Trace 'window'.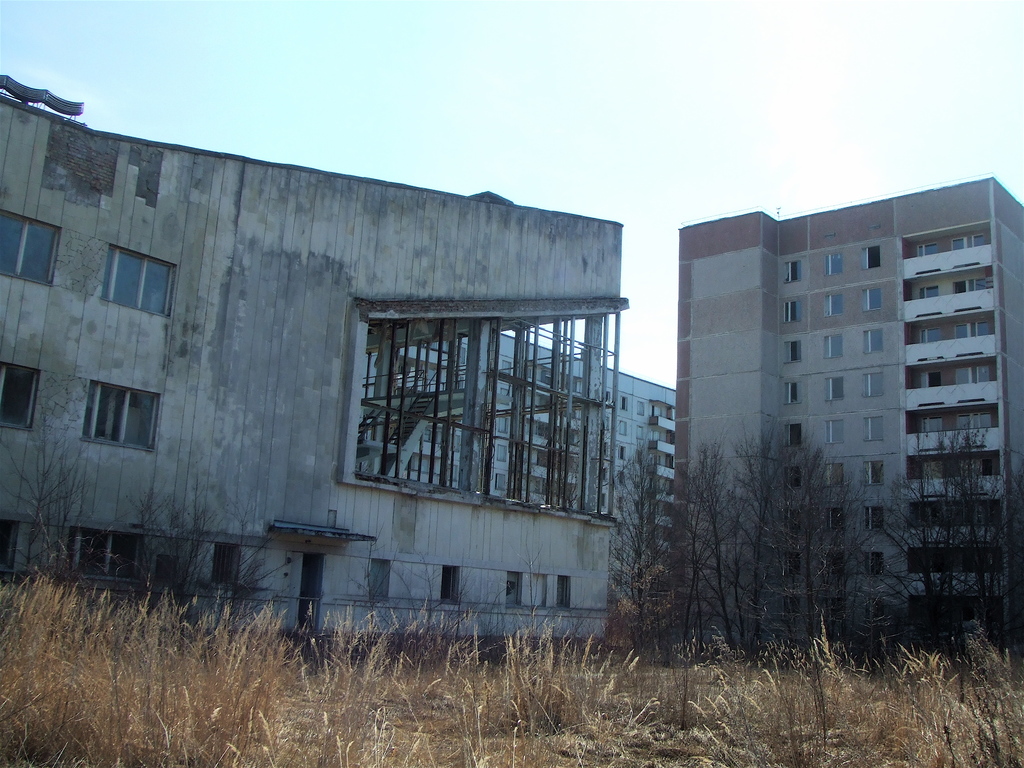
Traced to x1=441, y1=568, x2=467, y2=600.
